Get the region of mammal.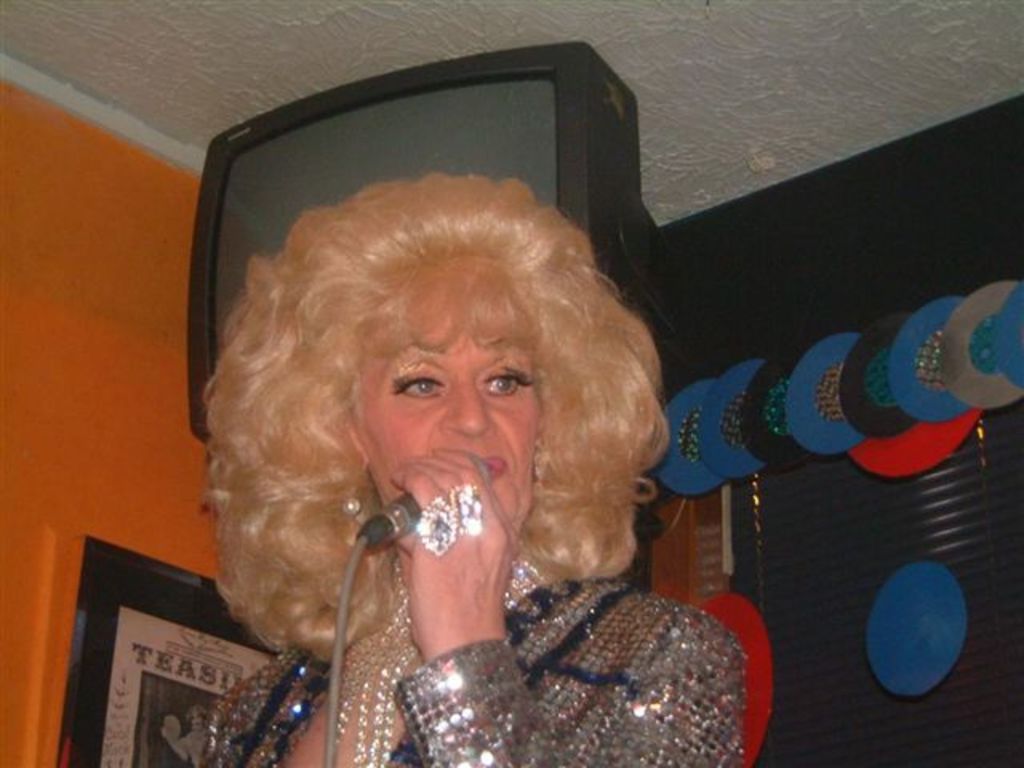
BBox(203, 171, 747, 765).
